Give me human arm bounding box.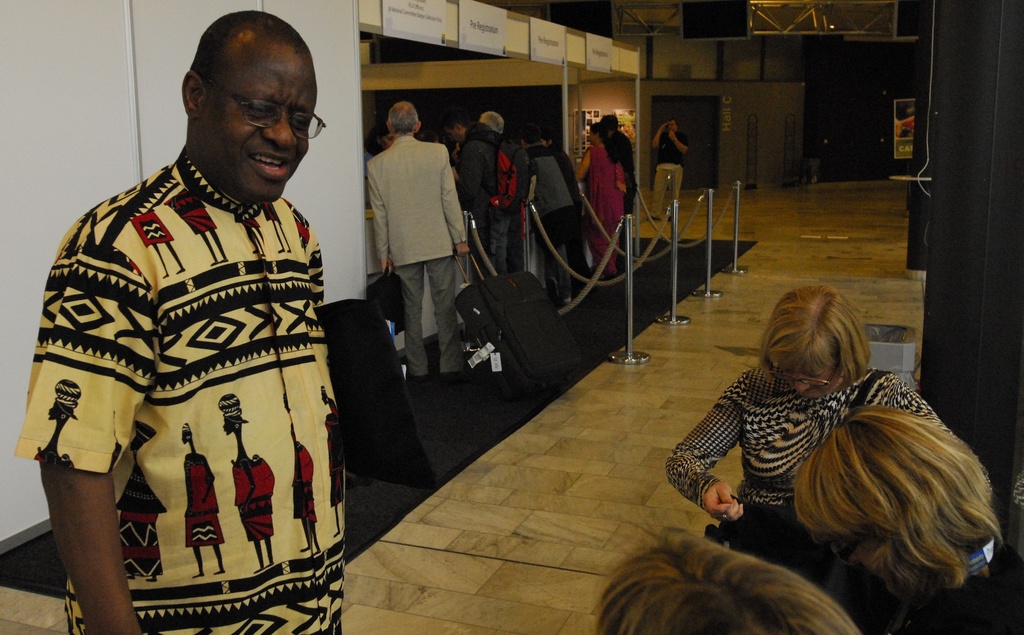
region(437, 145, 470, 257).
